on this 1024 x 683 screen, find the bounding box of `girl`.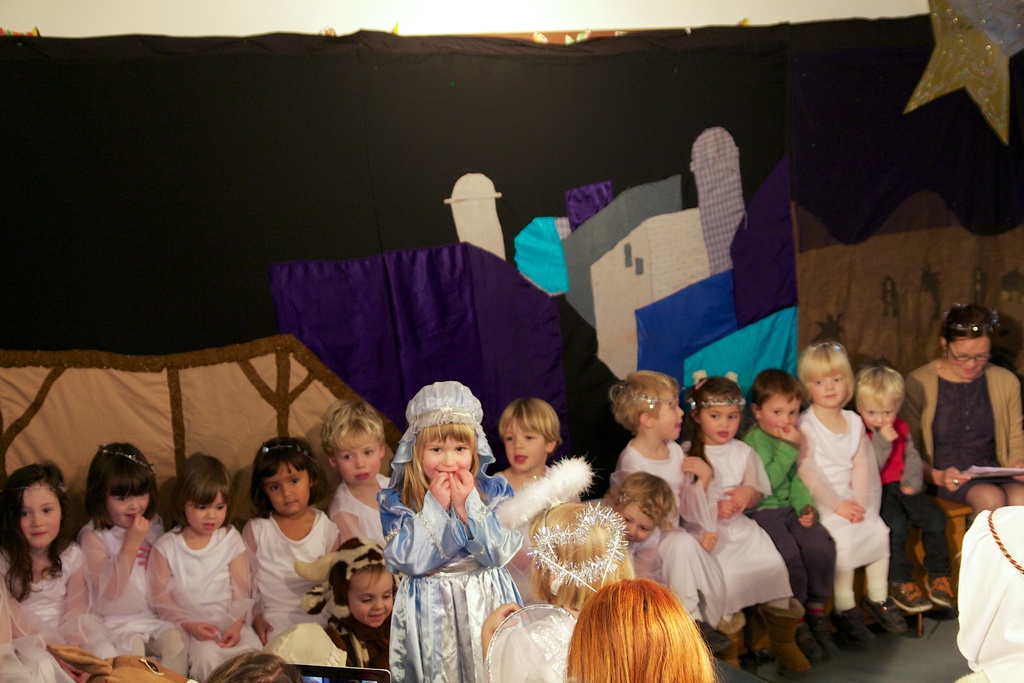
Bounding box: (x1=609, y1=371, x2=728, y2=635).
